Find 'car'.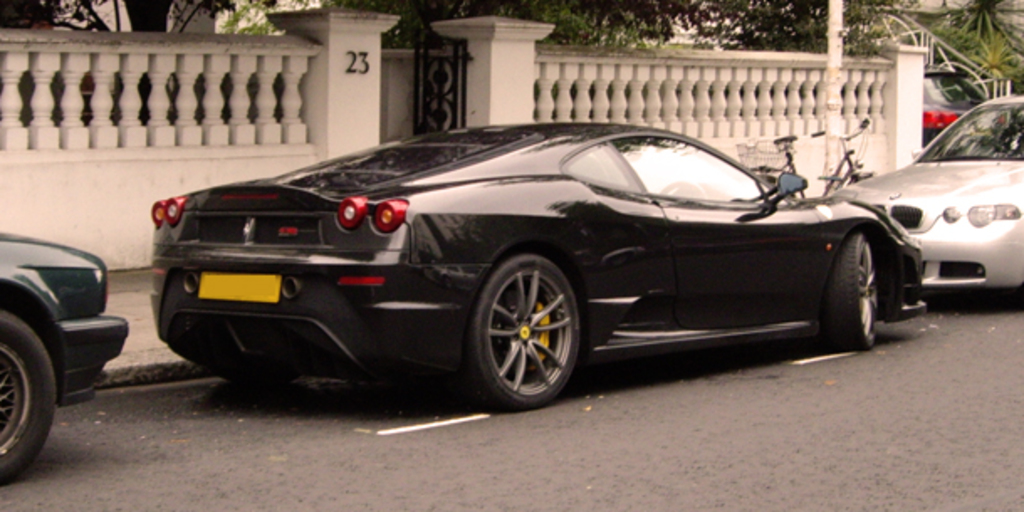
{"left": 0, "top": 227, "right": 124, "bottom": 487}.
